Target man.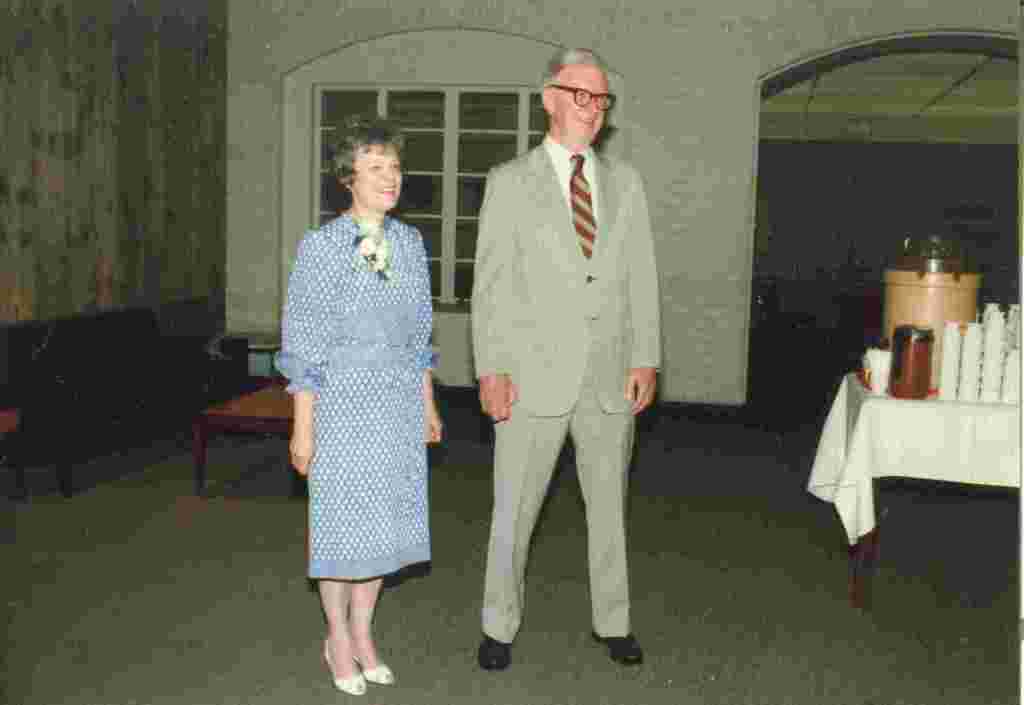
Target region: <region>469, 42, 664, 677</region>.
